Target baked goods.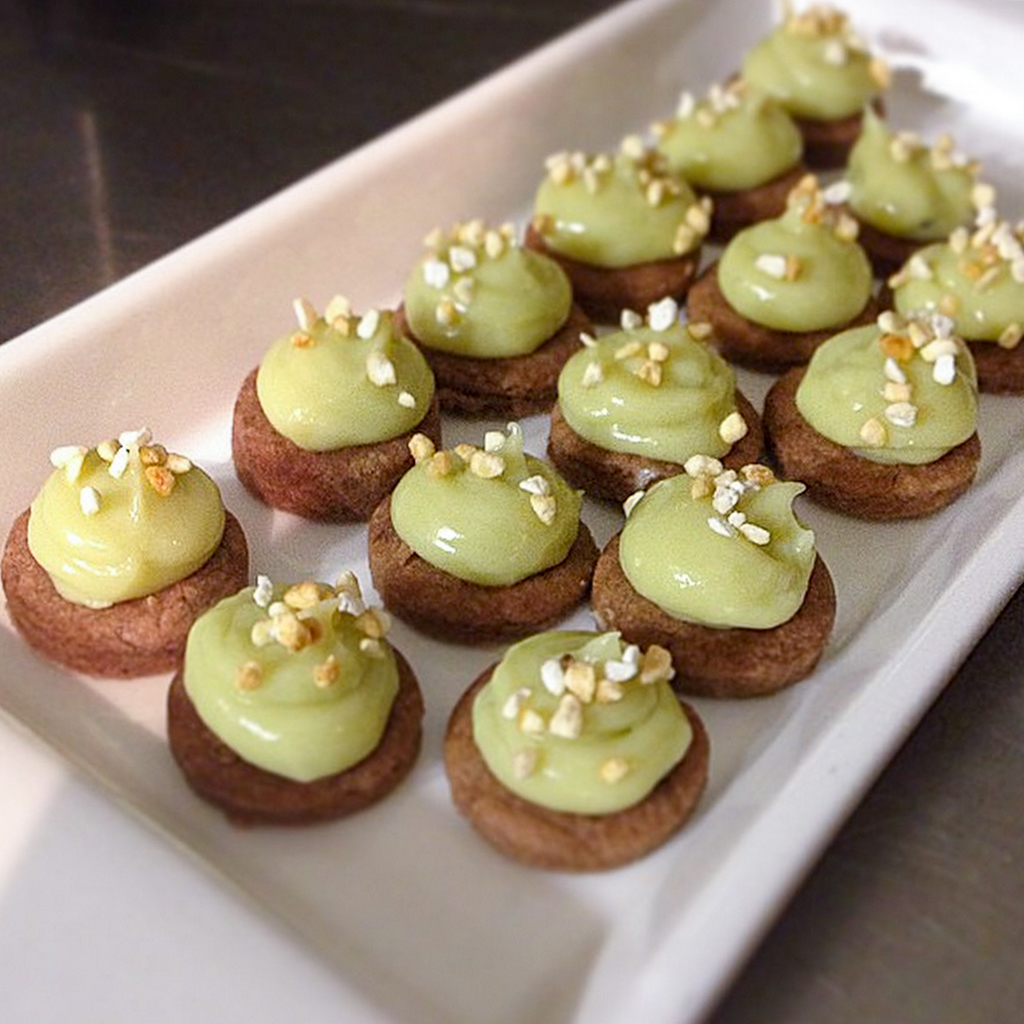
Target region: [442,621,718,861].
